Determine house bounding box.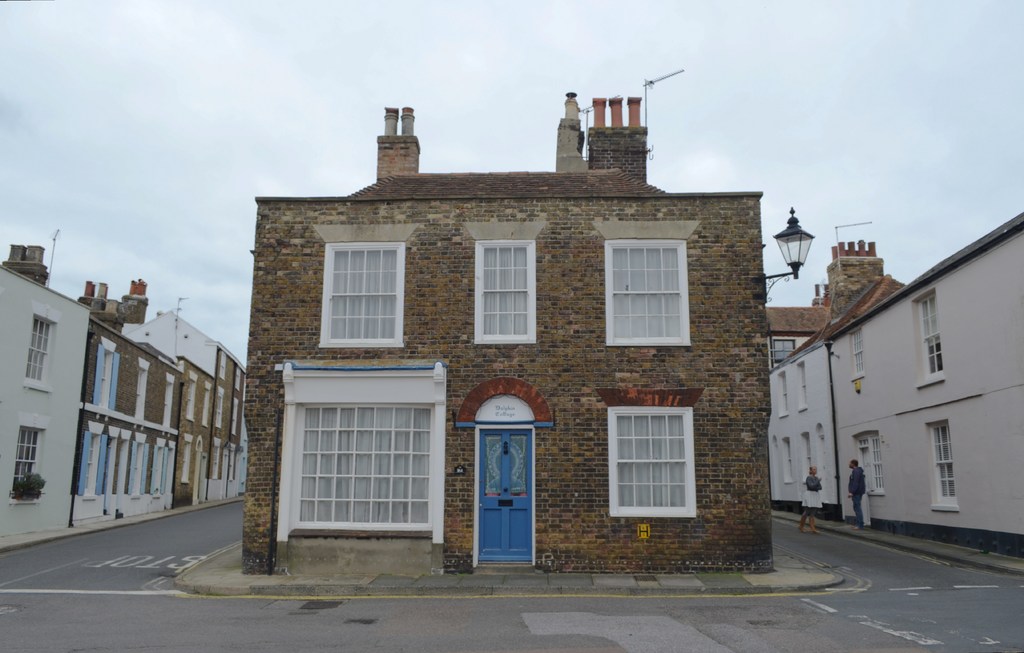
Determined: {"left": 208, "top": 77, "right": 790, "bottom": 601}.
